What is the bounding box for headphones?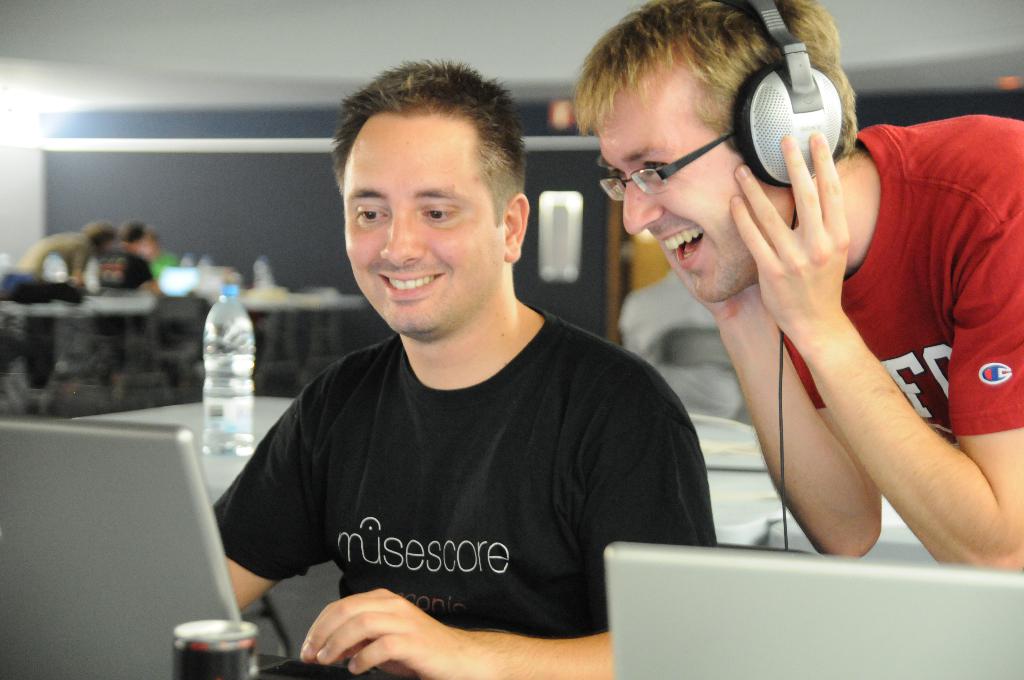
bbox(728, 0, 848, 190).
